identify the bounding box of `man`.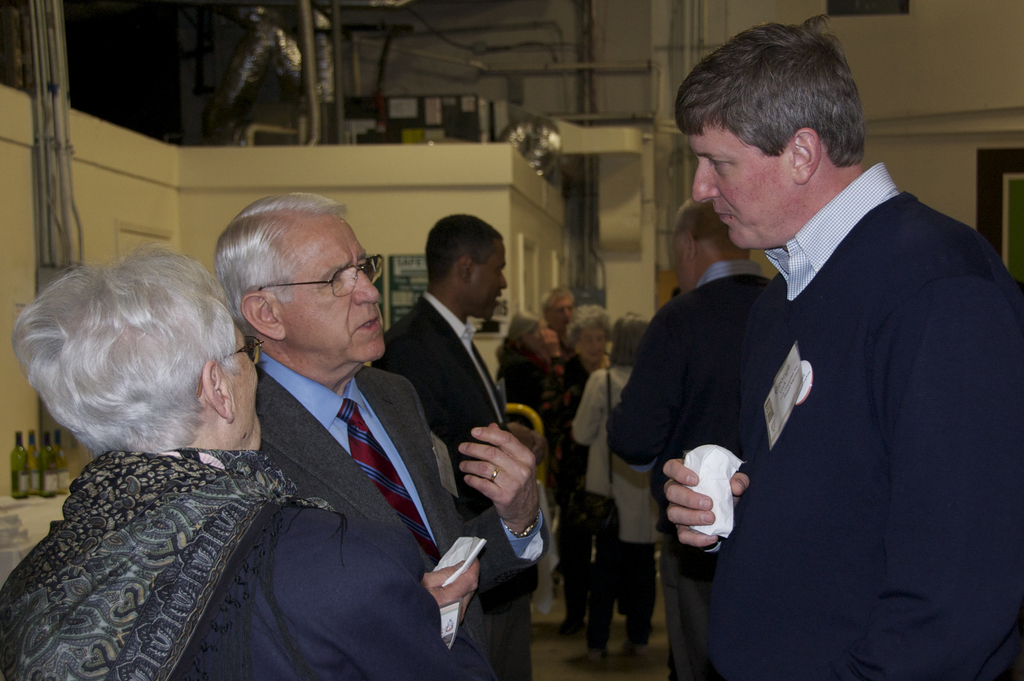
pyautogui.locateOnScreen(376, 211, 528, 680).
